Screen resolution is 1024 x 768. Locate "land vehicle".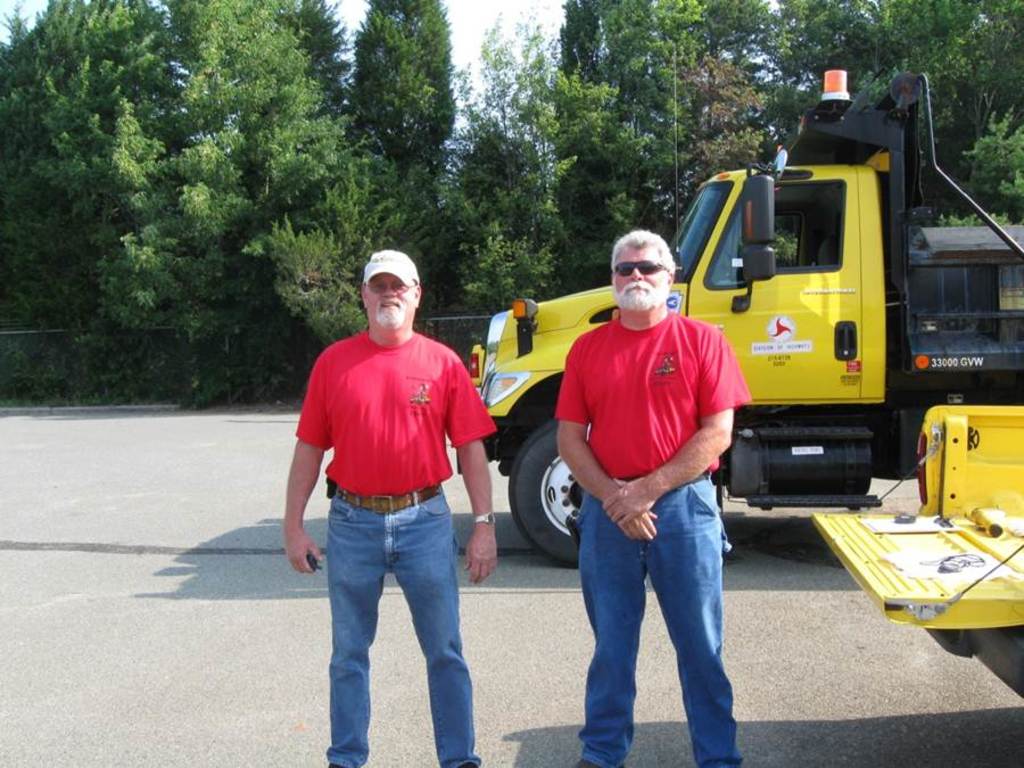
459,69,1023,562.
